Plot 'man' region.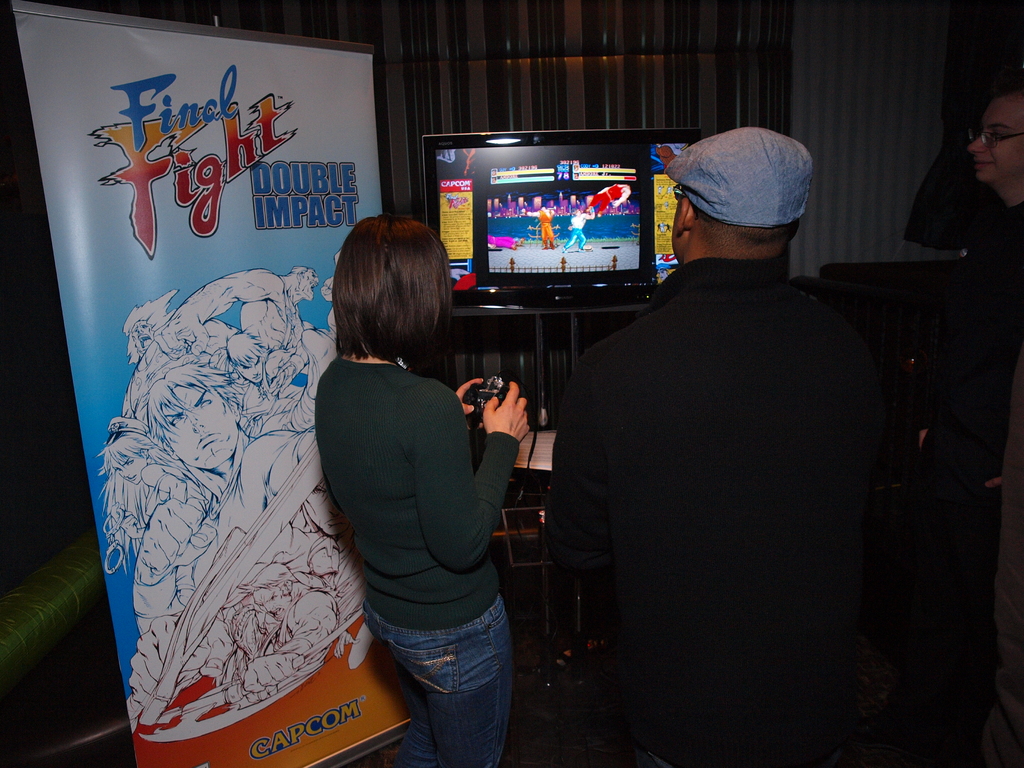
Plotted at bbox=[520, 204, 558, 251].
